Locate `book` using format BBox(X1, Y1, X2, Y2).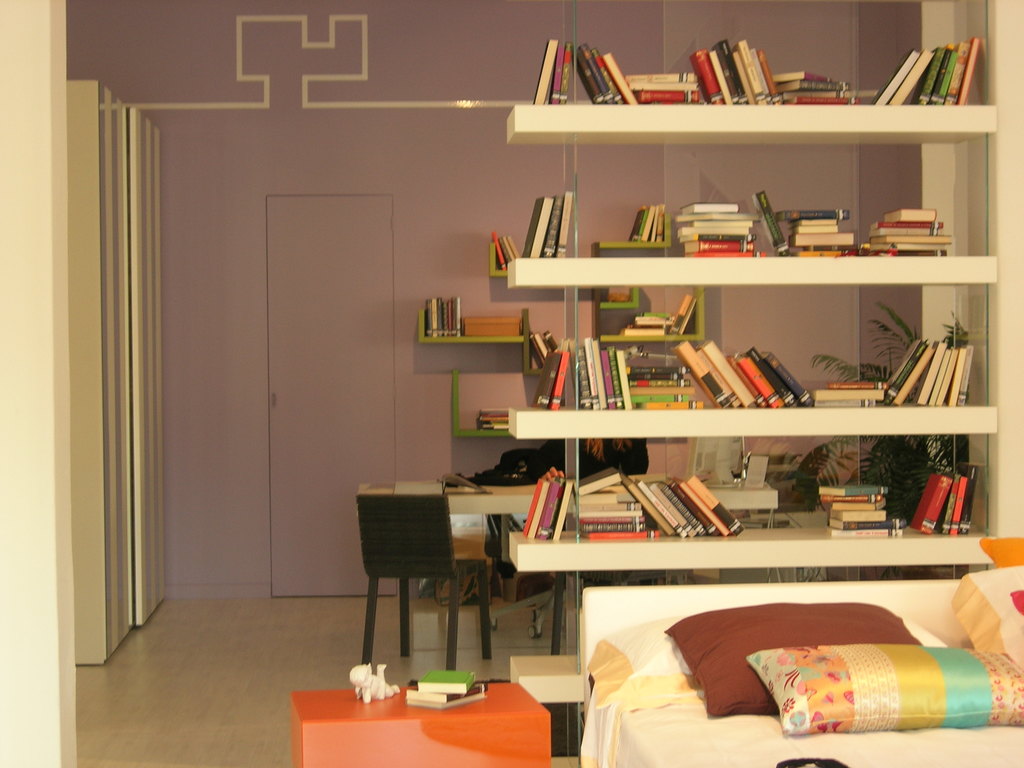
BBox(399, 688, 450, 704).
